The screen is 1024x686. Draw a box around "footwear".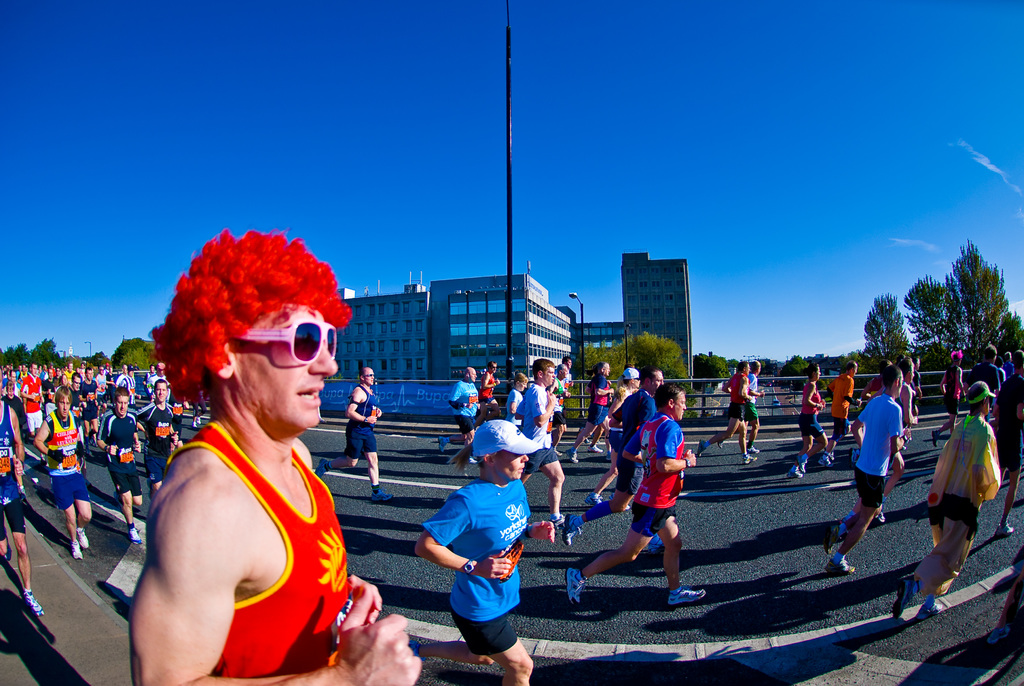
588 445 608 453.
